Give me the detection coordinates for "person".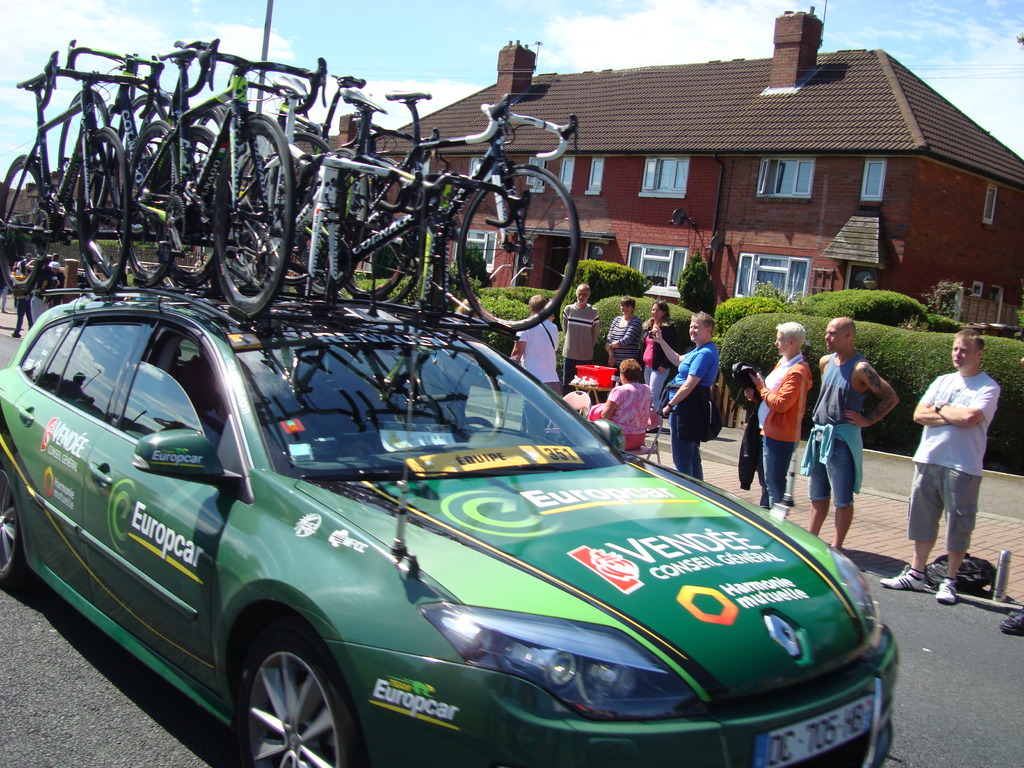
{"x1": 747, "y1": 328, "x2": 810, "y2": 506}.
